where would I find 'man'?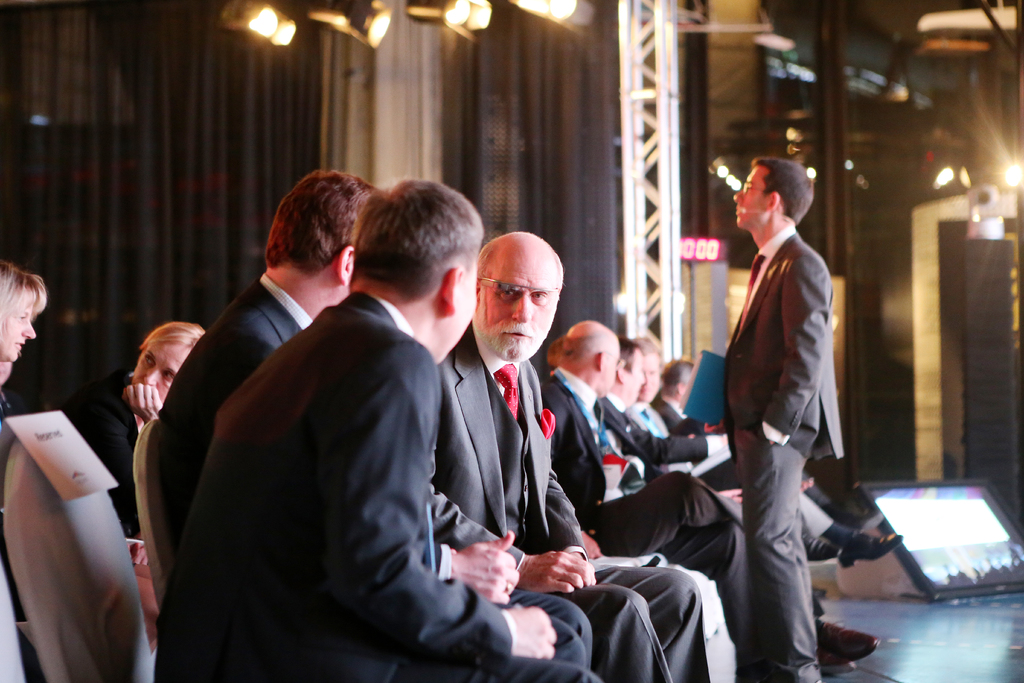
At [left=158, top=177, right=600, bottom=682].
